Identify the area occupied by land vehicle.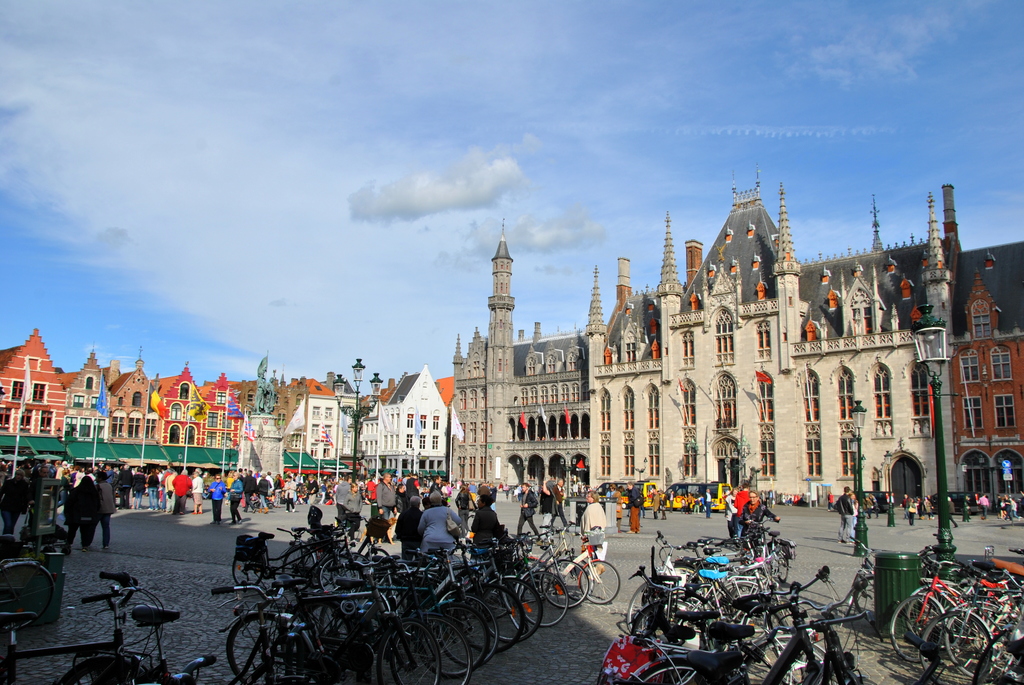
Area: [0,469,69,622].
